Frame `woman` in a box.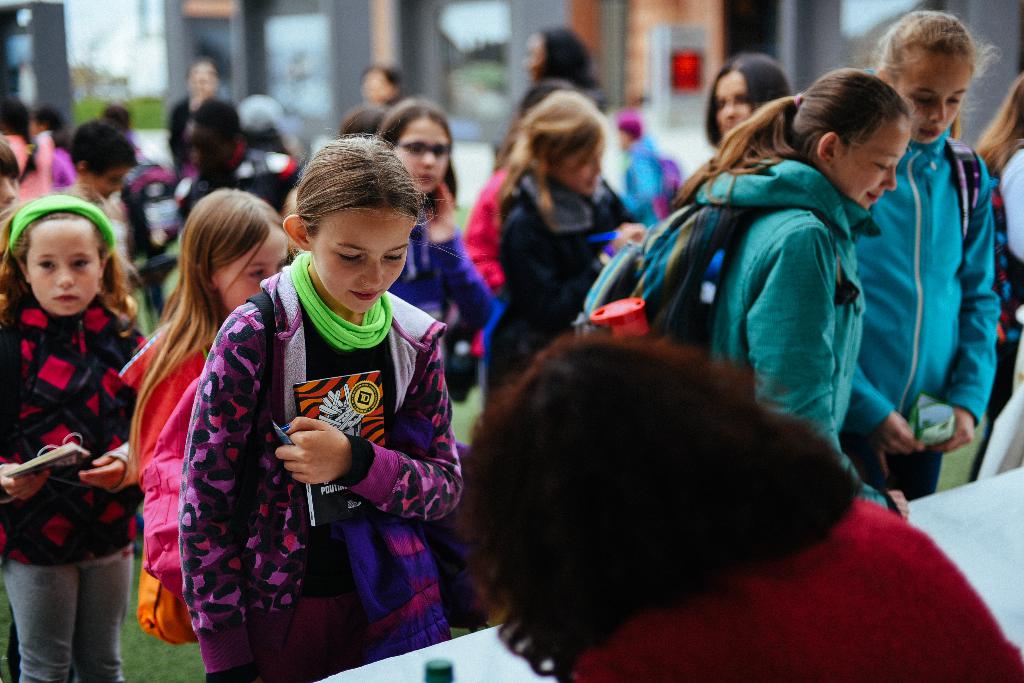
bbox=(567, 65, 922, 529).
